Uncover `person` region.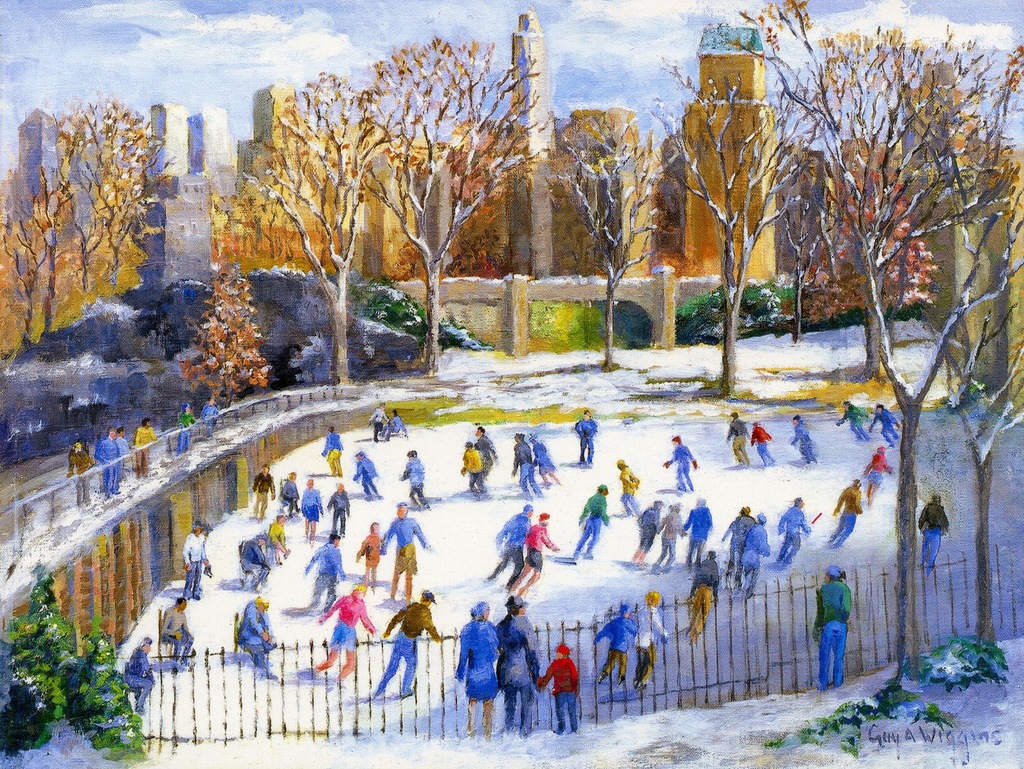
Uncovered: 300/478/322/545.
